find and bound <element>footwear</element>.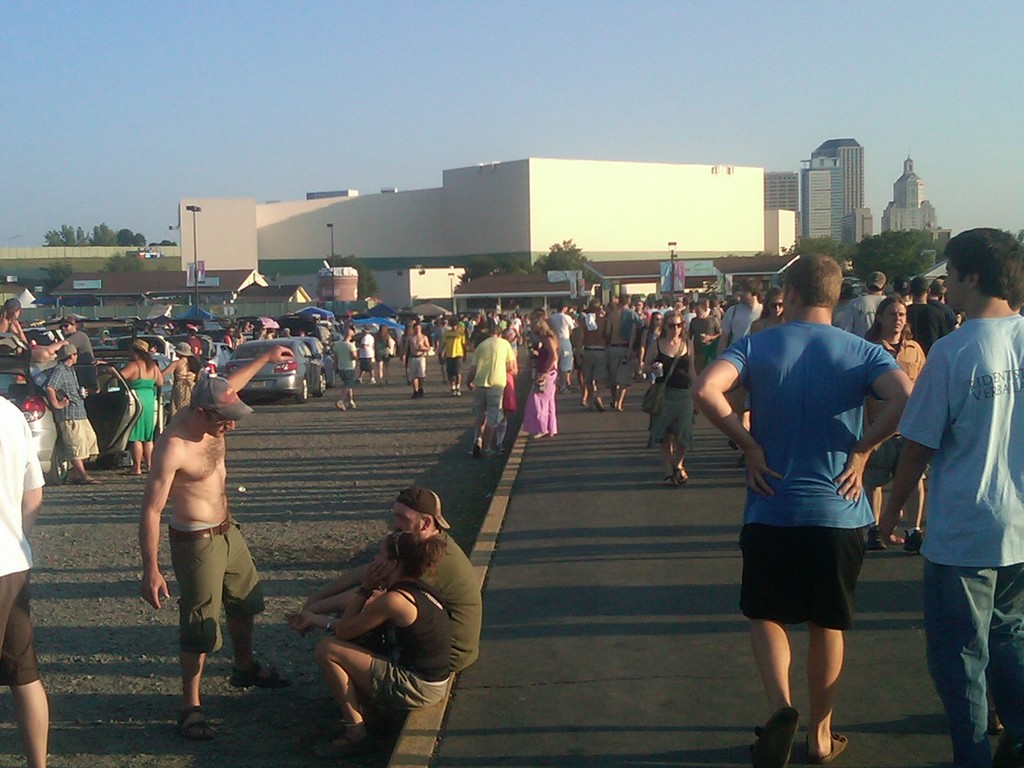
Bound: 664,474,680,484.
